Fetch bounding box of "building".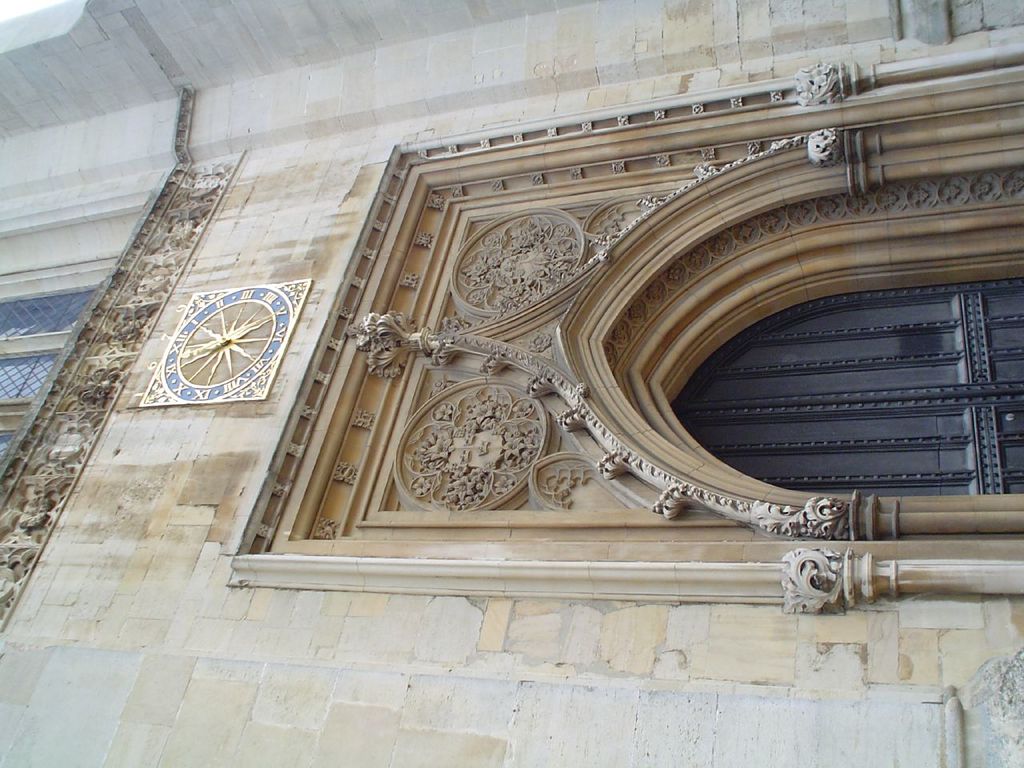
Bbox: <bbox>0, 0, 1023, 767</bbox>.
